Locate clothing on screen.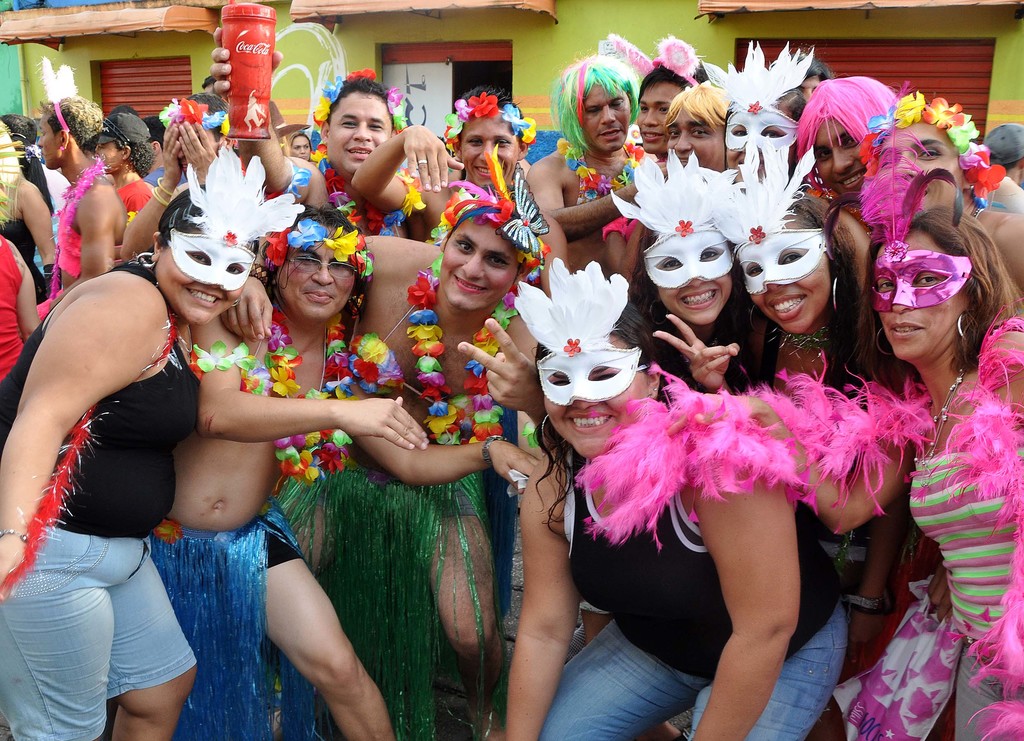
On screen at (left=0, top=237, right=28, bottom=376).
